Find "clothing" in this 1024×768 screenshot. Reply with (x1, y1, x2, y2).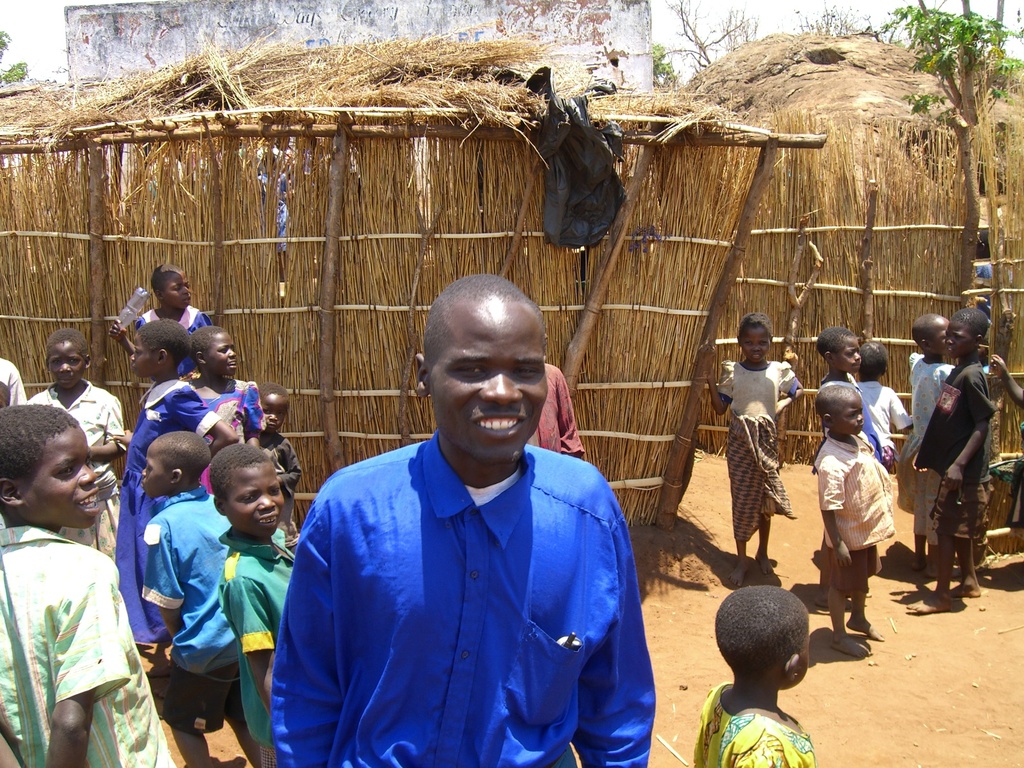
(24, 381, 132, 561).
